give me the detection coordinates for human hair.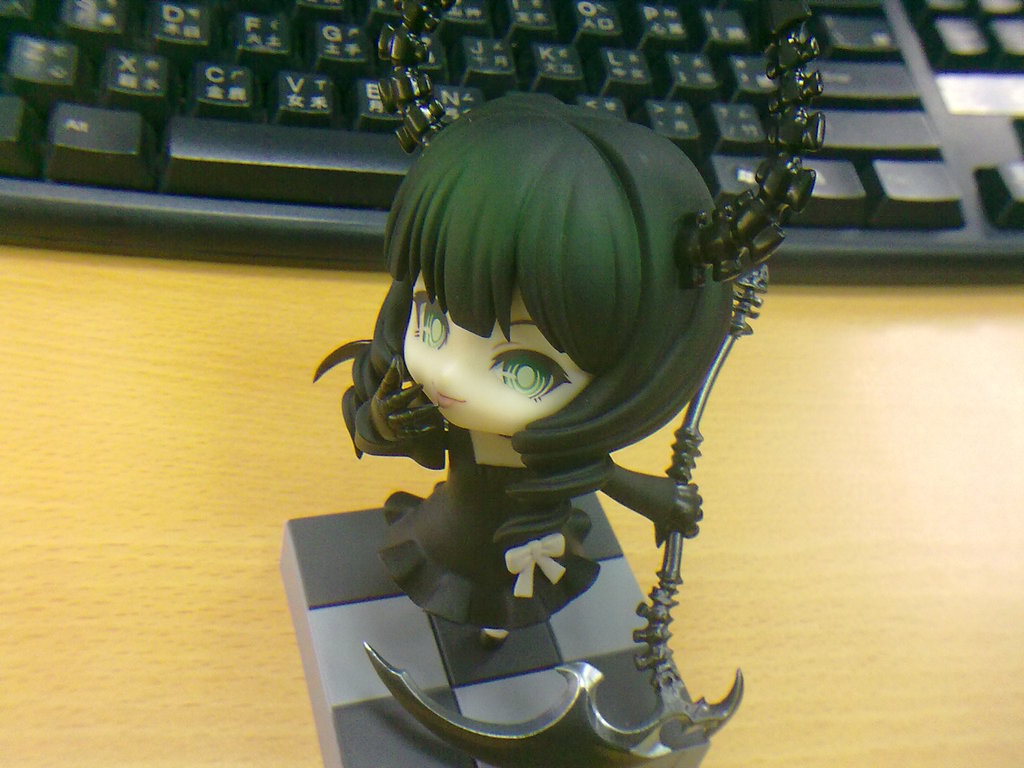
x1=385, y1=91, x2=735, y2=475.
